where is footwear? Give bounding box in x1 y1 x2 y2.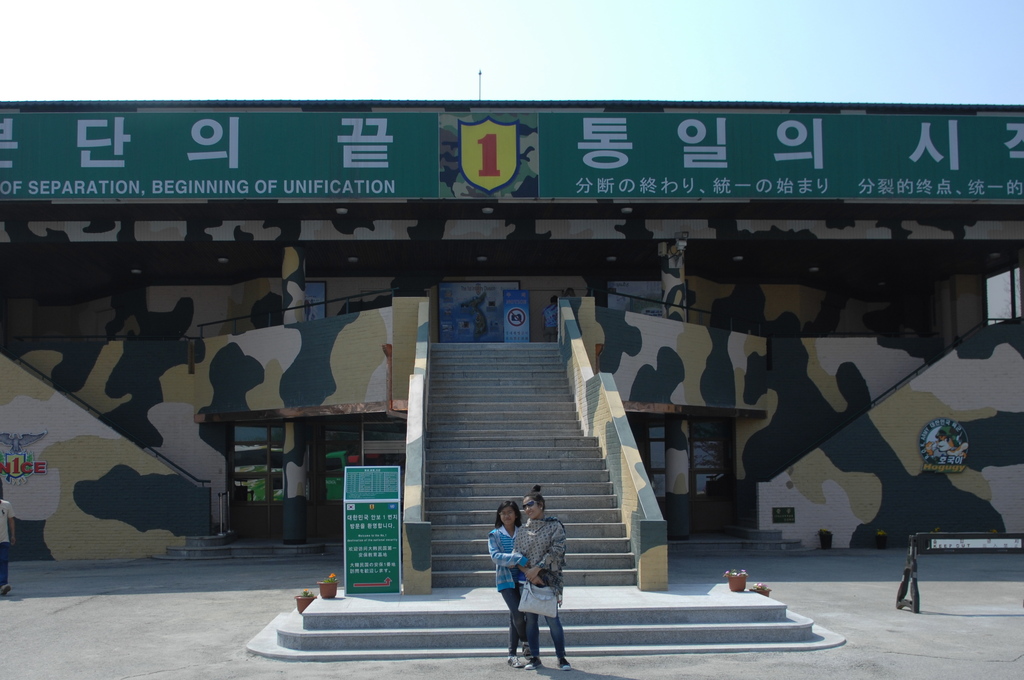
557 661 572 673.
